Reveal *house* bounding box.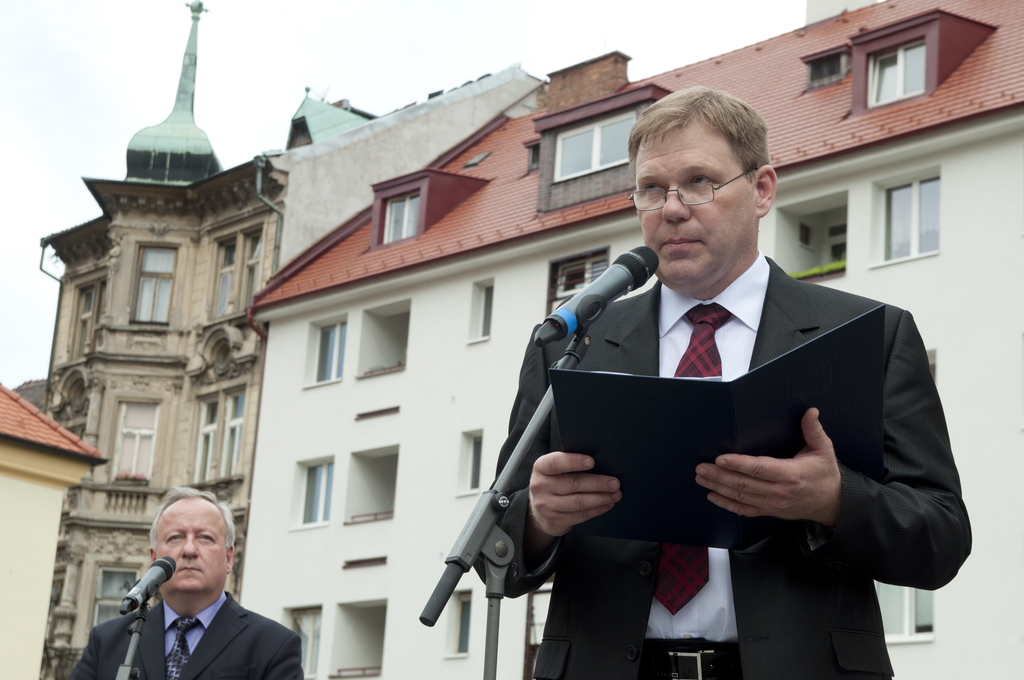
Revealed: [x1=0, y1=375, x2=110, y2=679].
